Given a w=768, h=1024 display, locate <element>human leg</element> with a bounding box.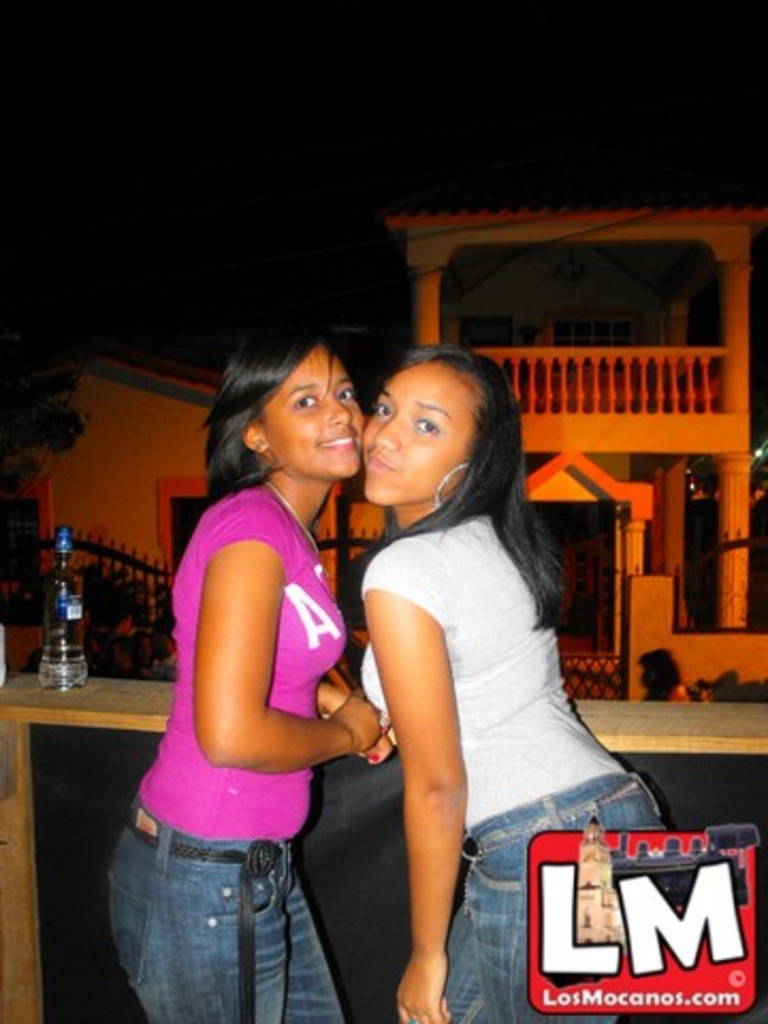
Located: (x1=96, y1=800, x2=294, y2=1022).
